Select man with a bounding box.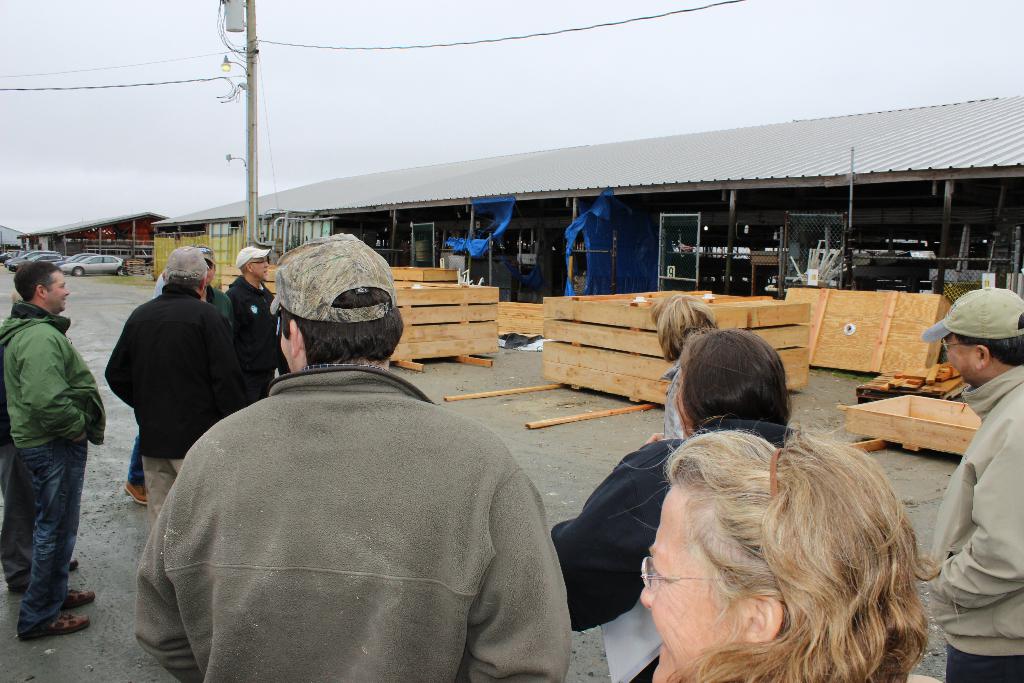
201/245/232/320.
